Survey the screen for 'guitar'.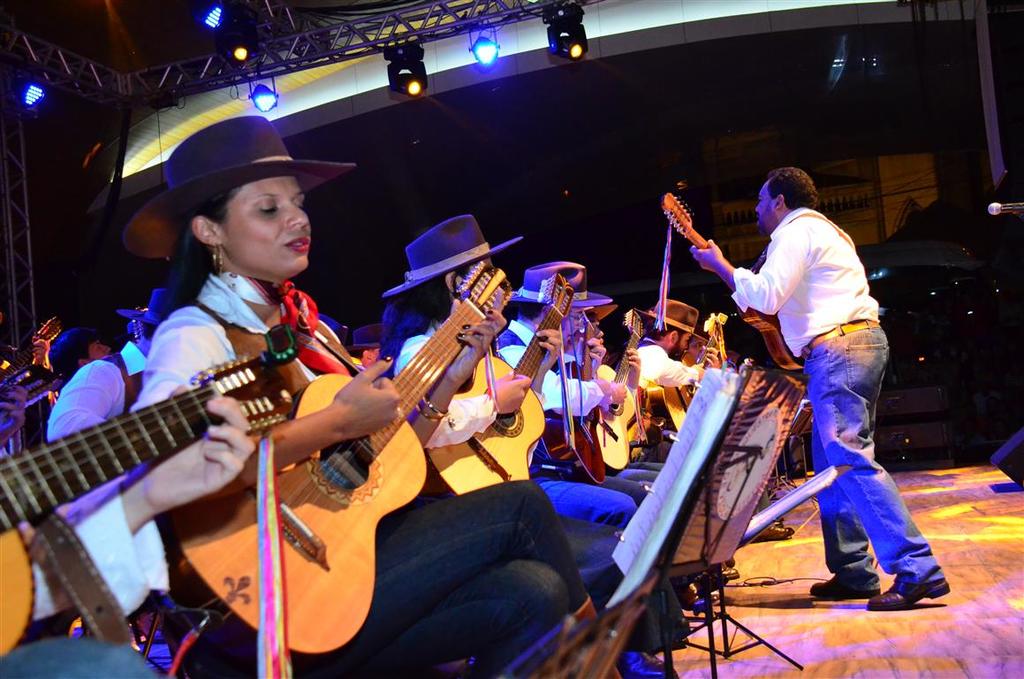
Survey found: Rect(199, 239, 575, 620).
